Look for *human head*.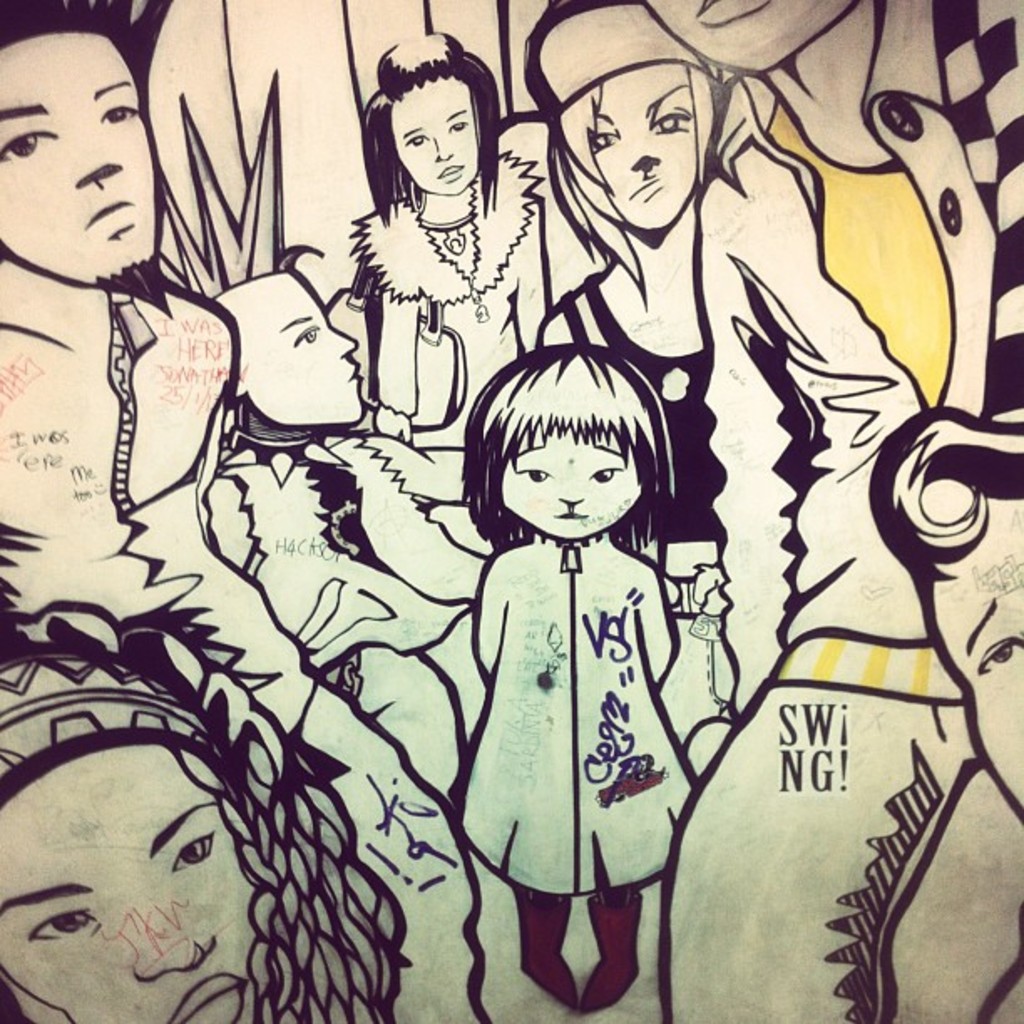
Found: 865, 410, 1022, 827.
